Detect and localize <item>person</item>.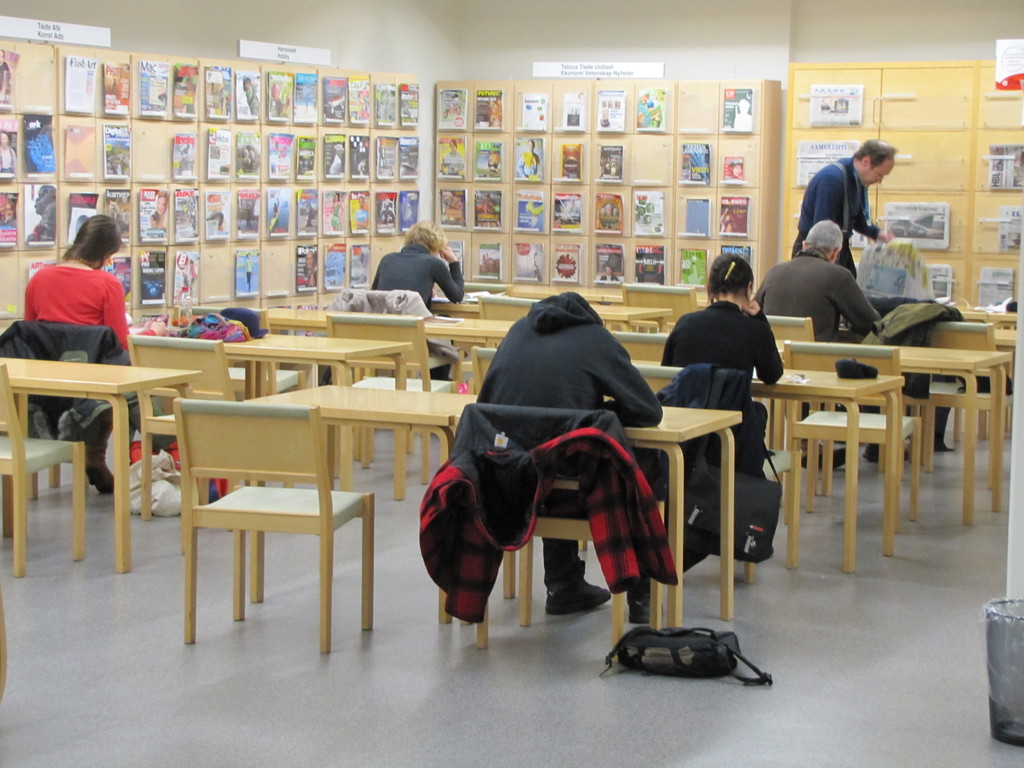
Localized at box(0, 50, 12, 100).
